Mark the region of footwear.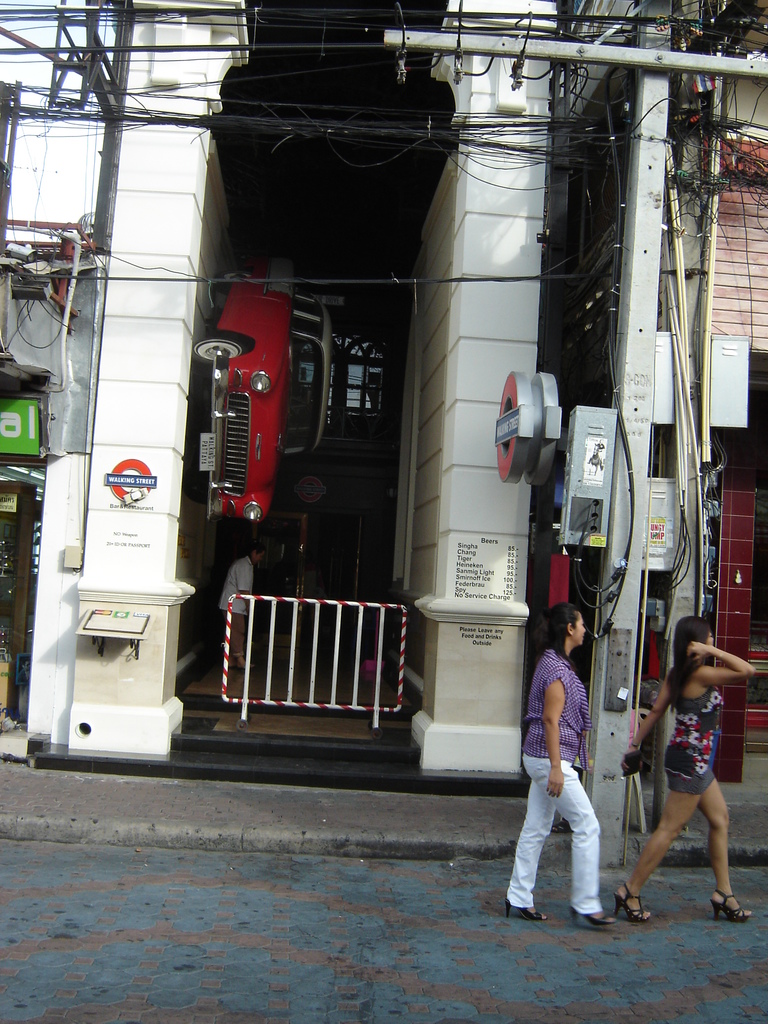
Region: [504, 879, 549, 918].
